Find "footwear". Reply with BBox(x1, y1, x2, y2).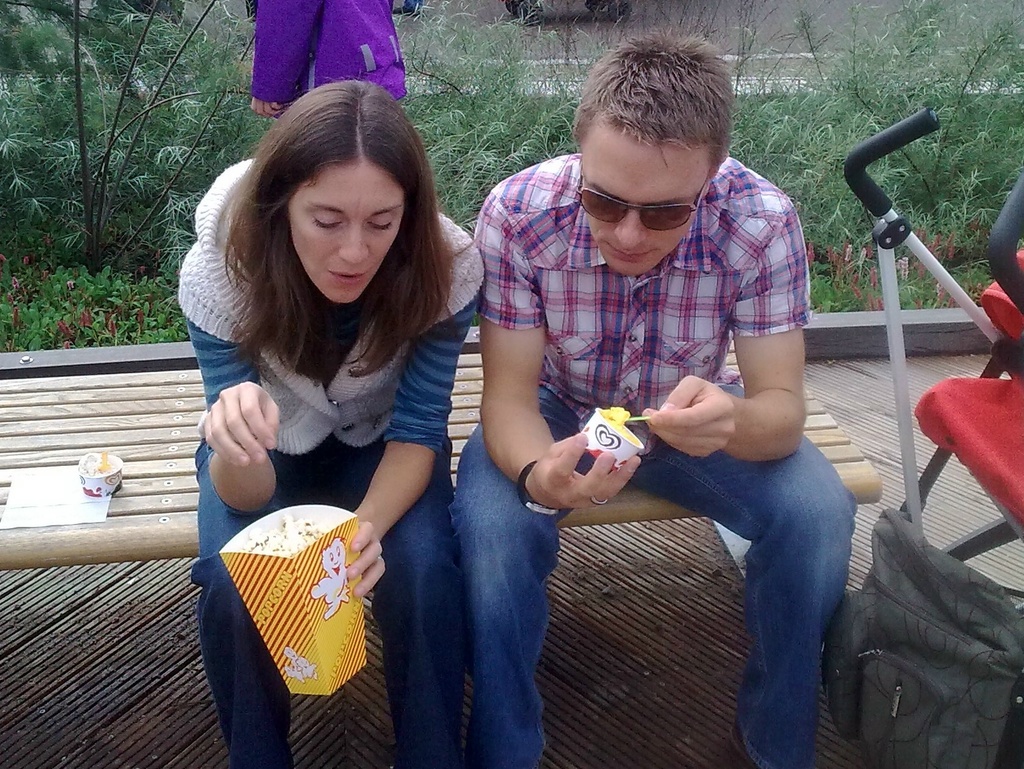
BBox(725, 724, 751, 765).
